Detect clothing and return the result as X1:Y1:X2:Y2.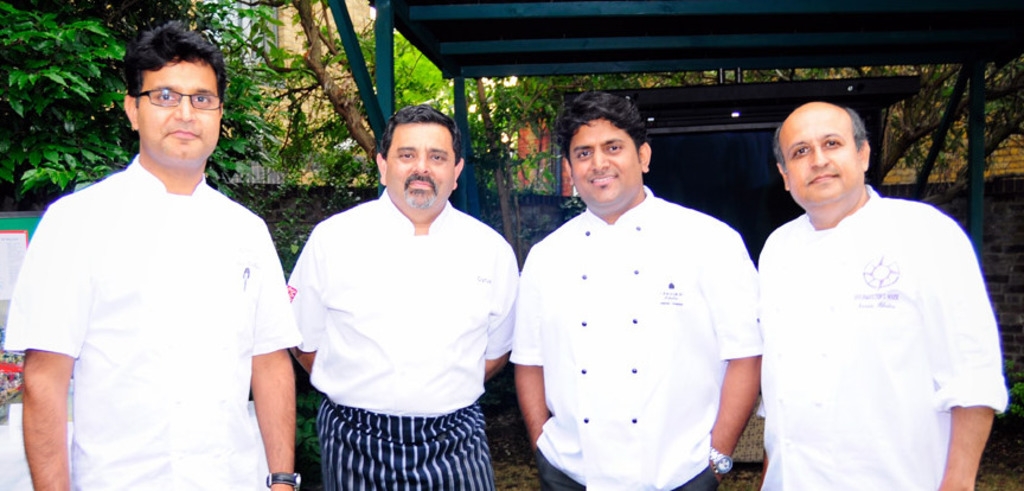
0:149:289:490.
